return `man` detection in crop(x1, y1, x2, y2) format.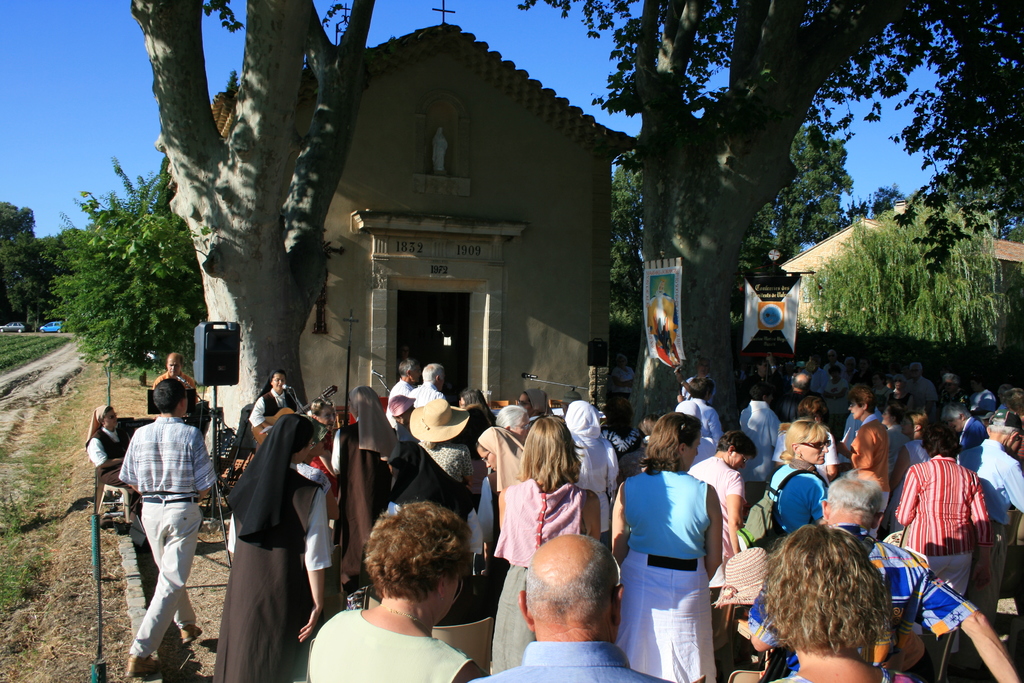
crop(826, 350, 852, 378).
